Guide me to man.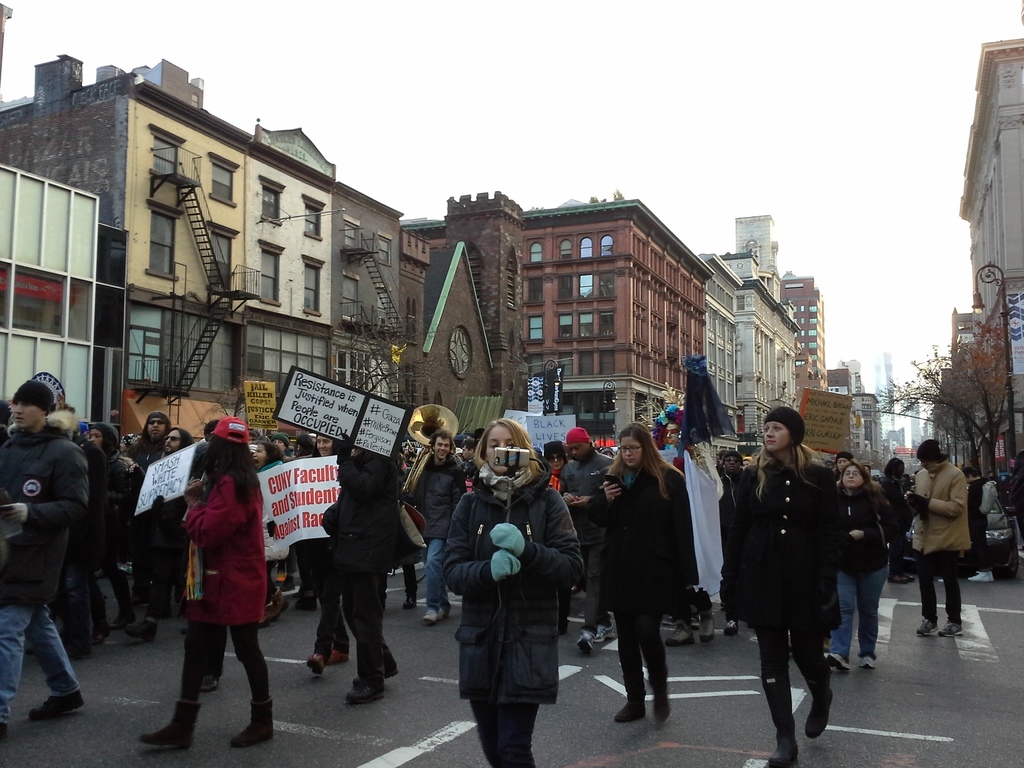
Guidance: 120/408/175/491.
